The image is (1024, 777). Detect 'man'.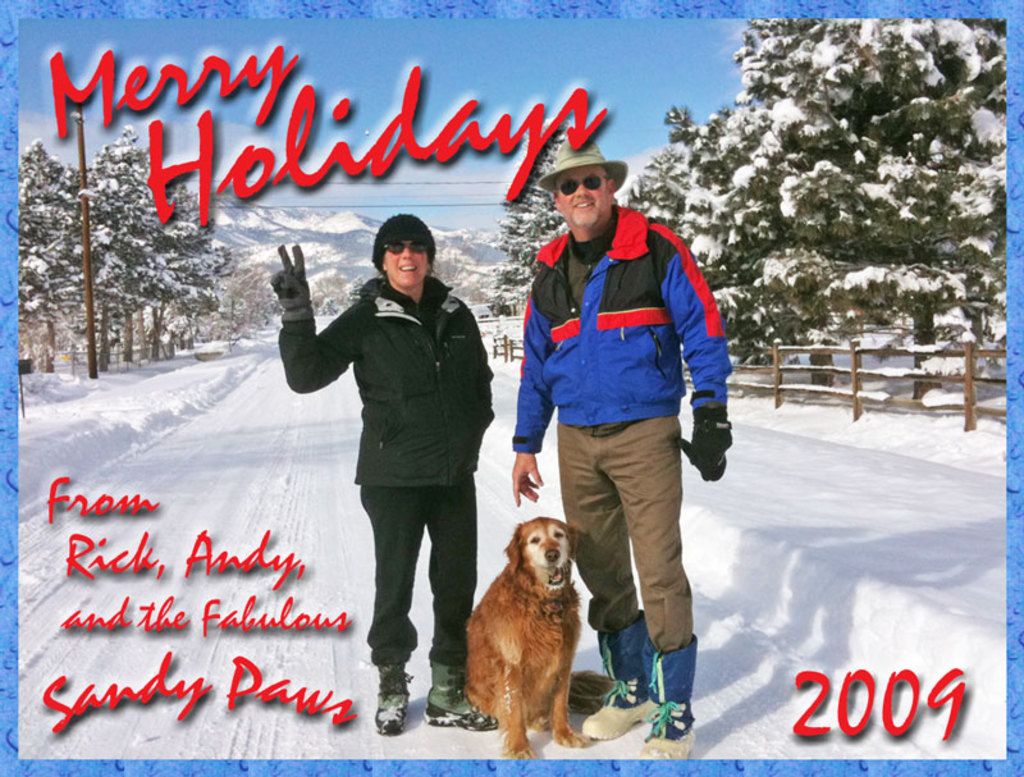
Detection: (498, 179, 736, 719).
